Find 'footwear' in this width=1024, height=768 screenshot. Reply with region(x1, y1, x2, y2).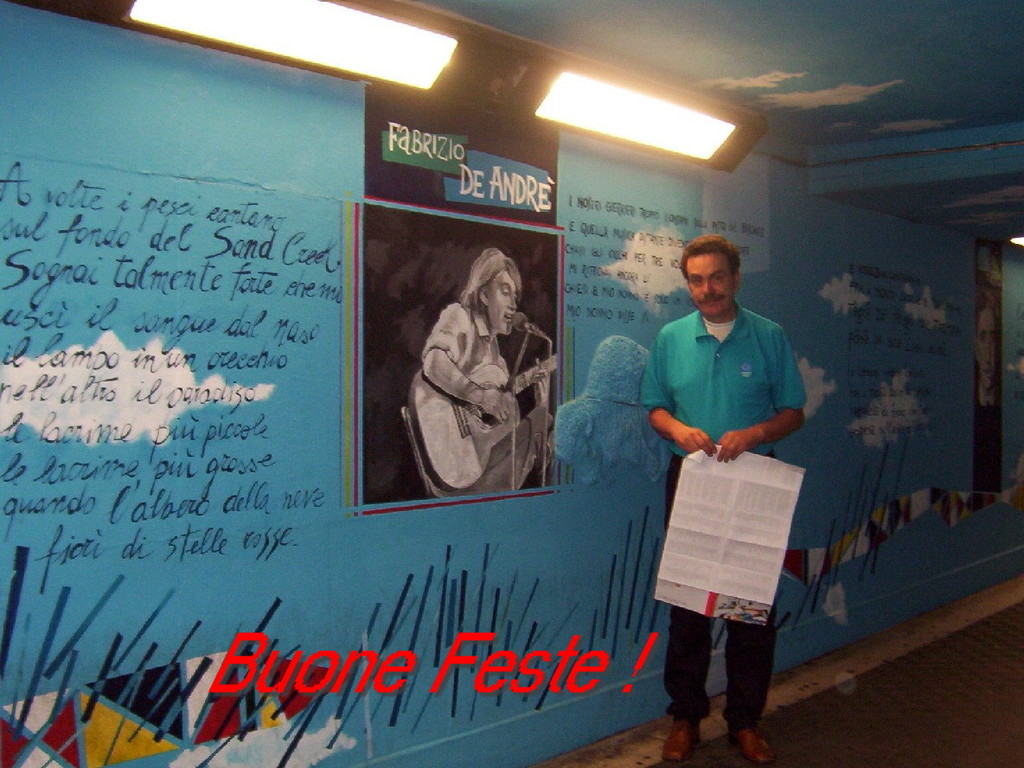
region(731, 725, 773, 758).
